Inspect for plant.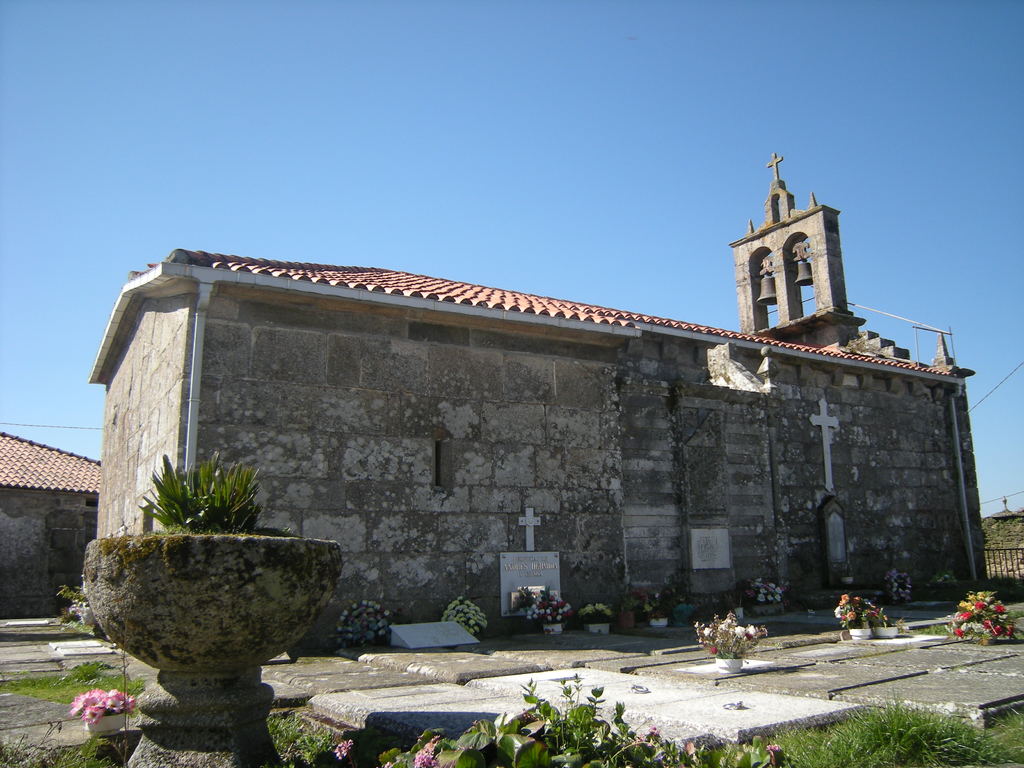
Inspection: 520/677/607/767.
